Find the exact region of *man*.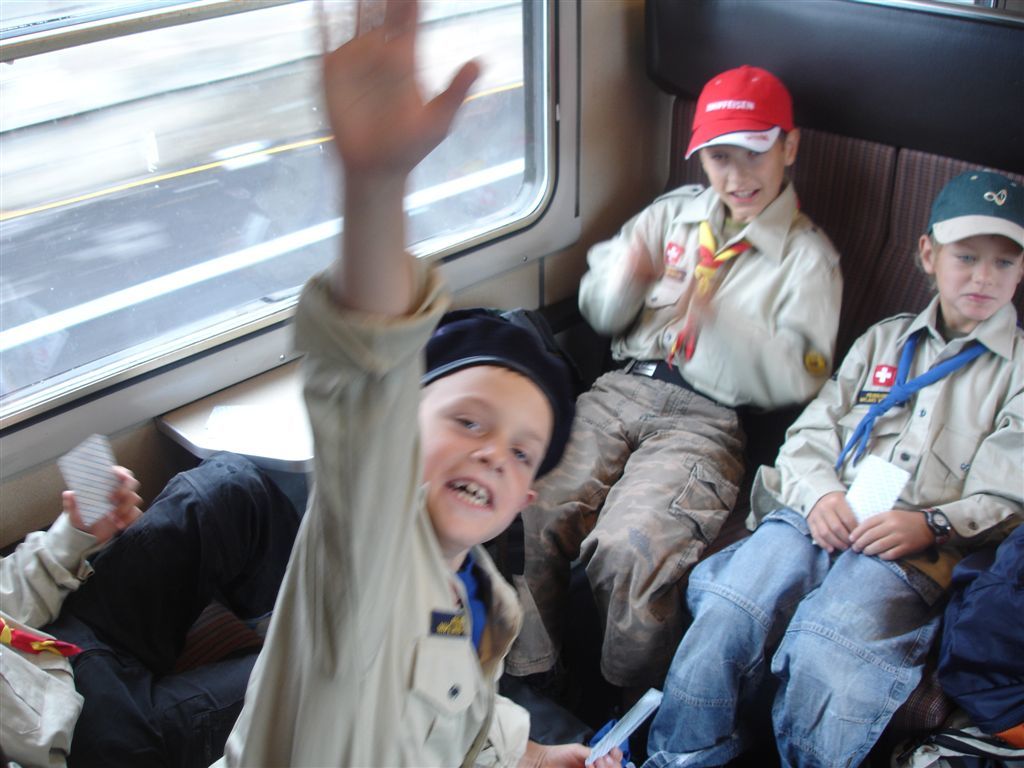
Exact region: BBox(716, 167, 1023, 743).
